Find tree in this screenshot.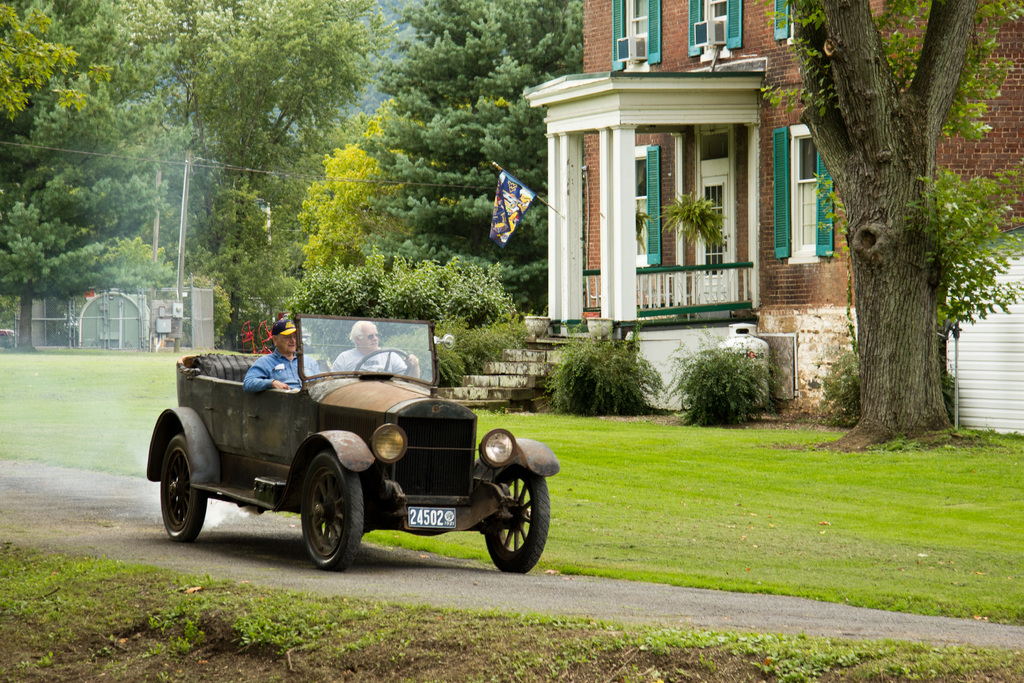
The bounding box for tree is <box>160,0,380,324</box>.
